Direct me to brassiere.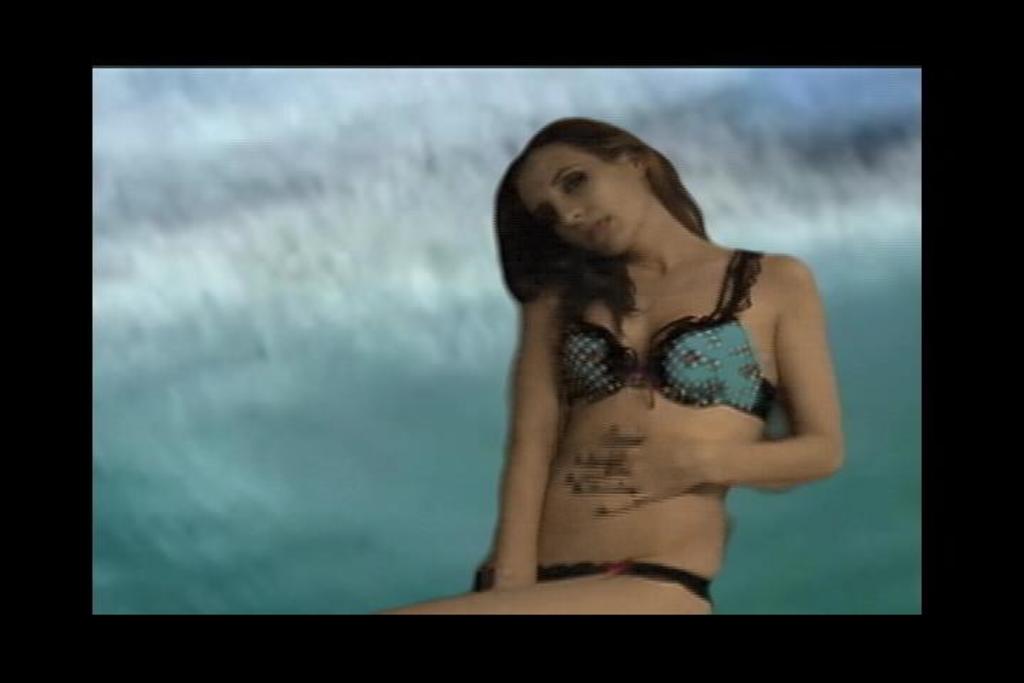
Direction: {"left": 587, "top": 275, "right": 818, "bottom": 447}.
